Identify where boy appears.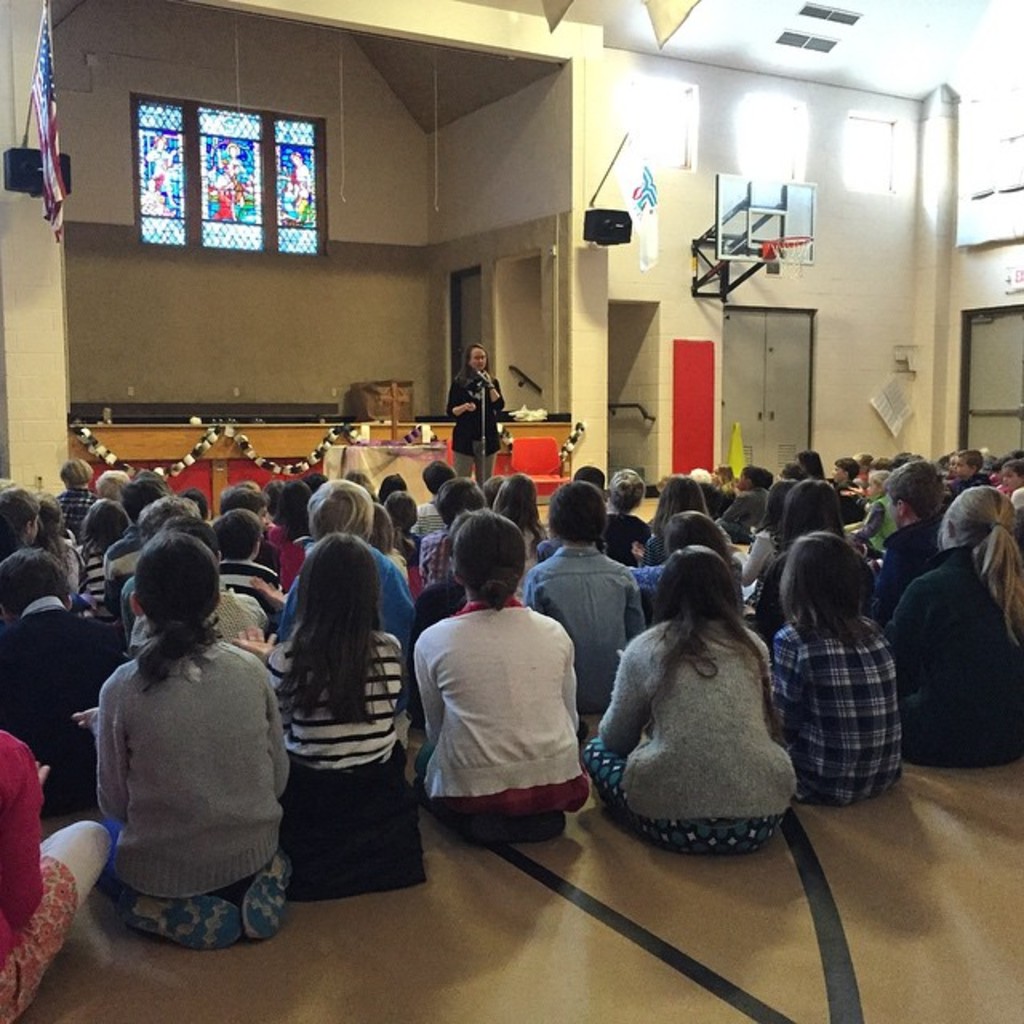
Appears at 419, 469, 490, 602.
